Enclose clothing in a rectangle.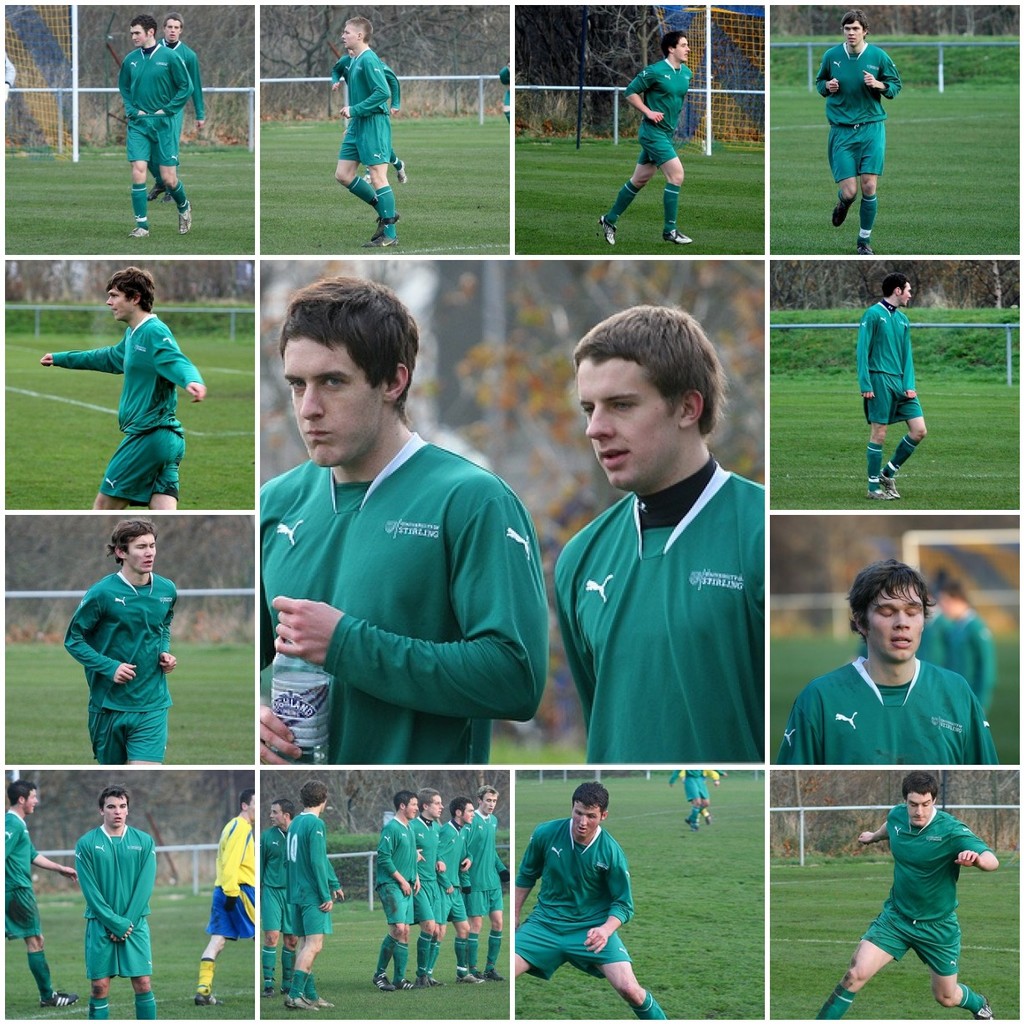
{"left": 4, "top": 810, "right": 39, "bottom": 937}.
